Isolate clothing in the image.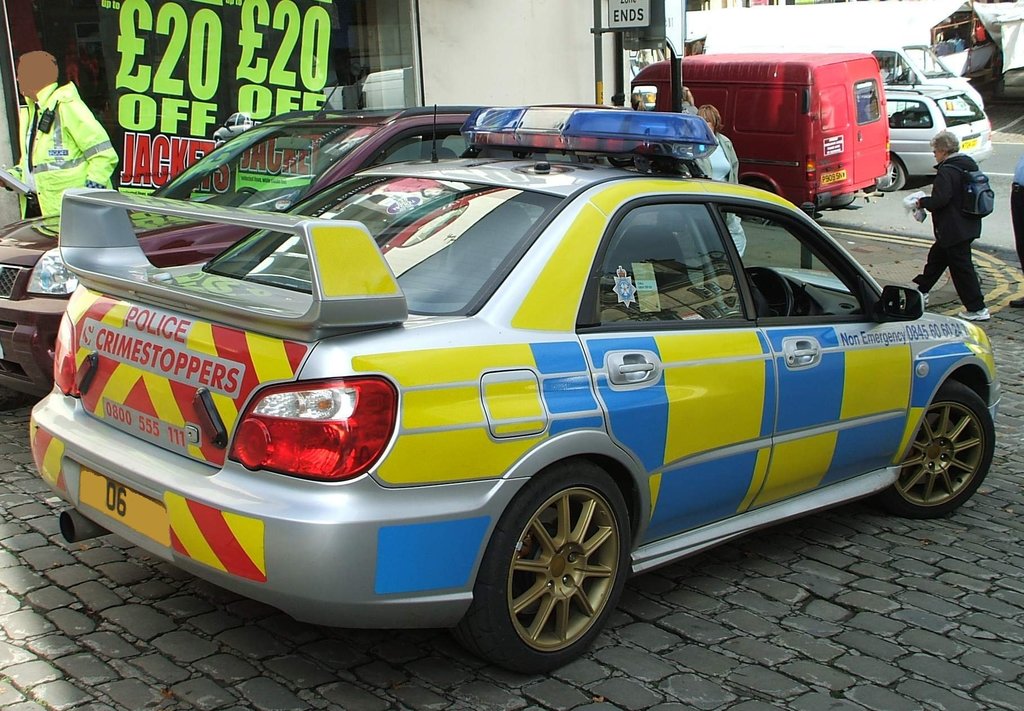
Isolated region: left=910, top=152, right=991, bottom=307.
